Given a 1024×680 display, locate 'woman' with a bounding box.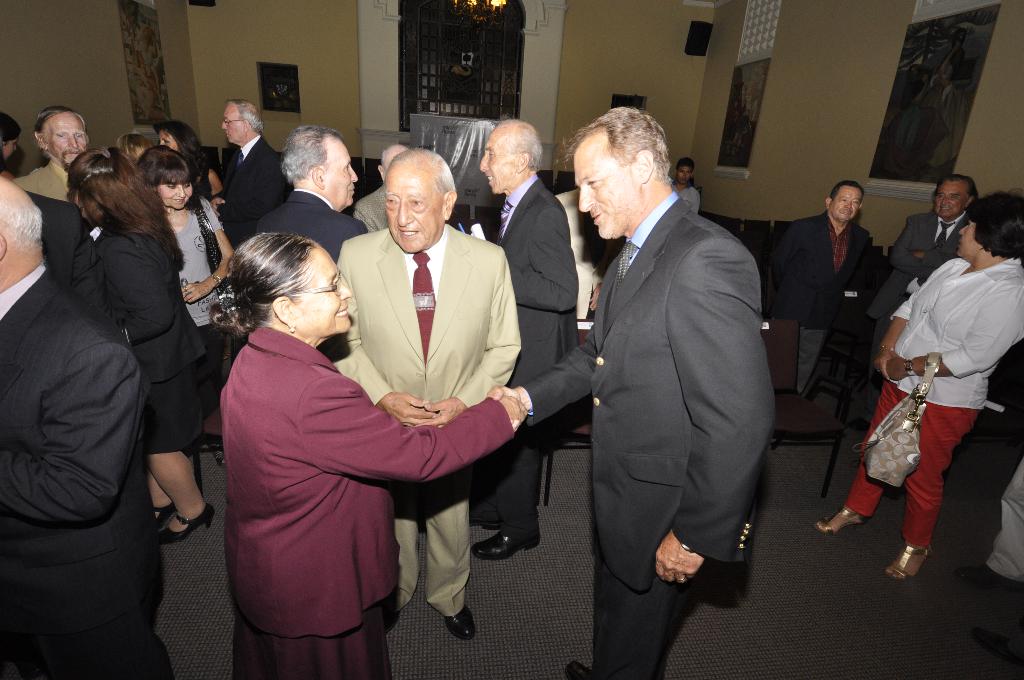
Located: select_region(158, 118, 228, 238).
